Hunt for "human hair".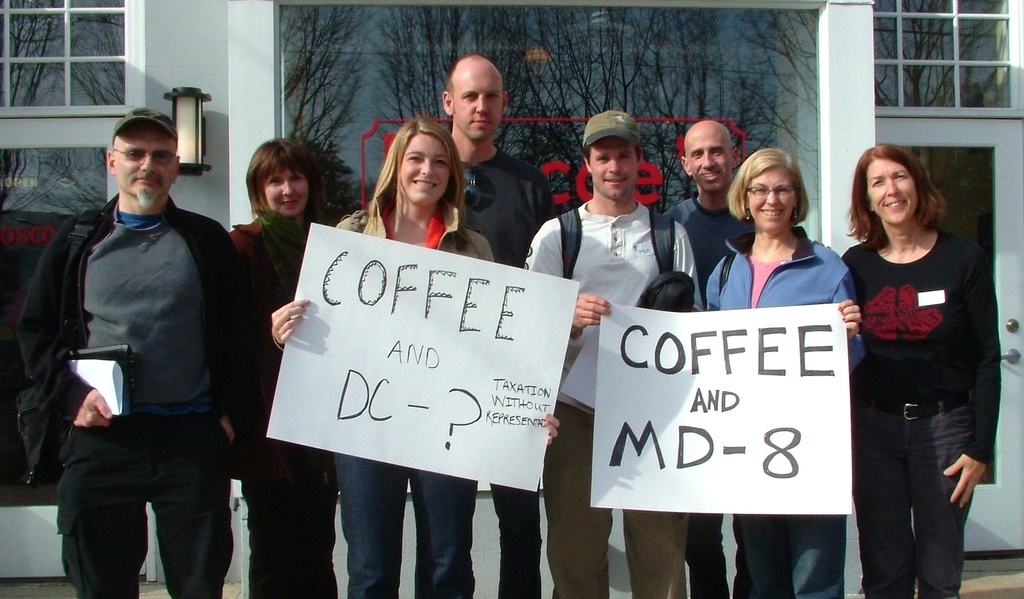
Hunted down at <bbox>234, 134, 314, 219</bbox>.
